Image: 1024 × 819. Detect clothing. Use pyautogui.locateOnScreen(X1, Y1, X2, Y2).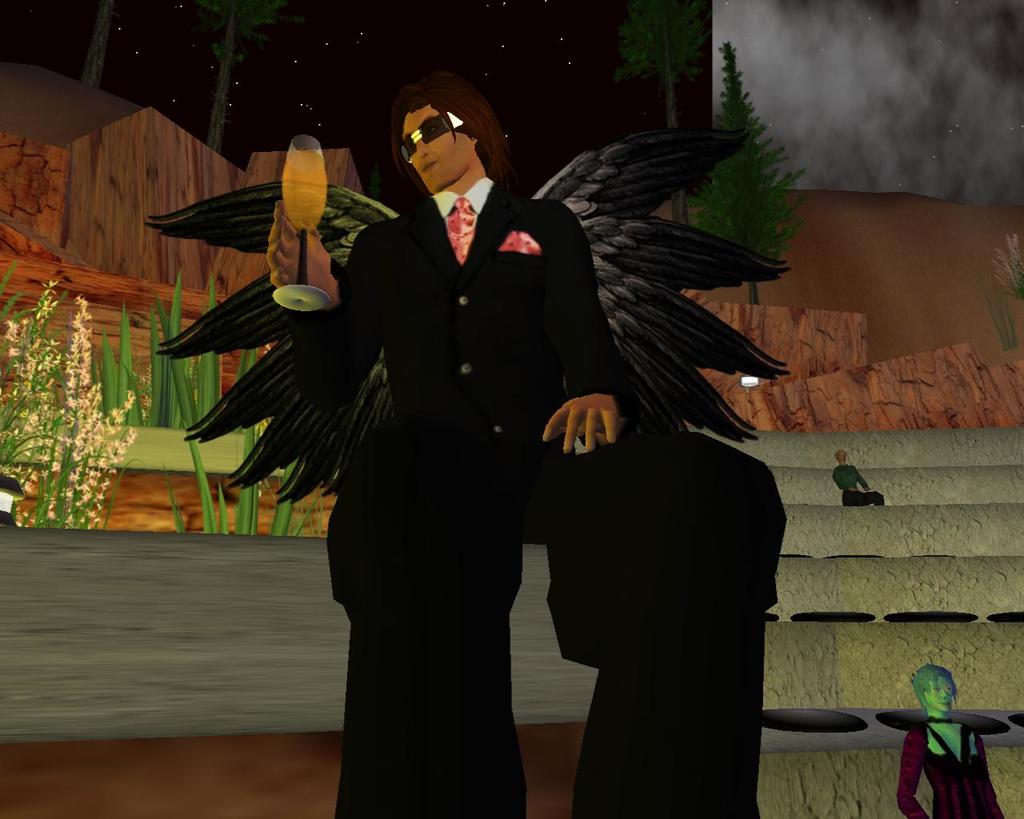
pyautogui.locateOnScreen(834, 463, 884, 507).
